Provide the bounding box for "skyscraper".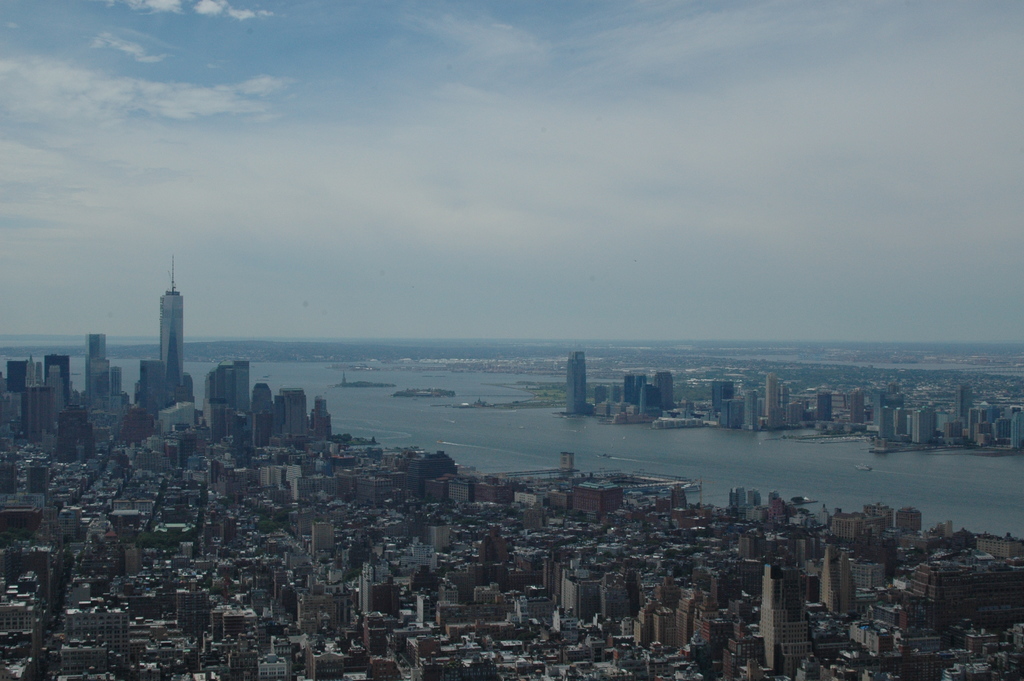
Rect(17, 361, 35, 395).
